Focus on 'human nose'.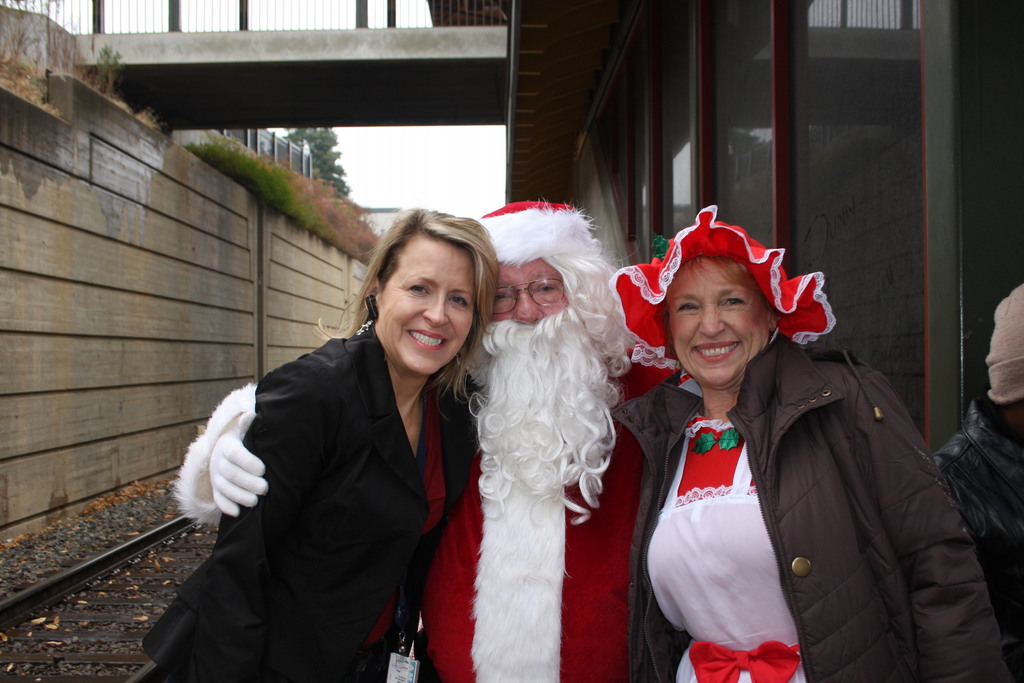
Focused at locate(698, 304, 726, 340).
